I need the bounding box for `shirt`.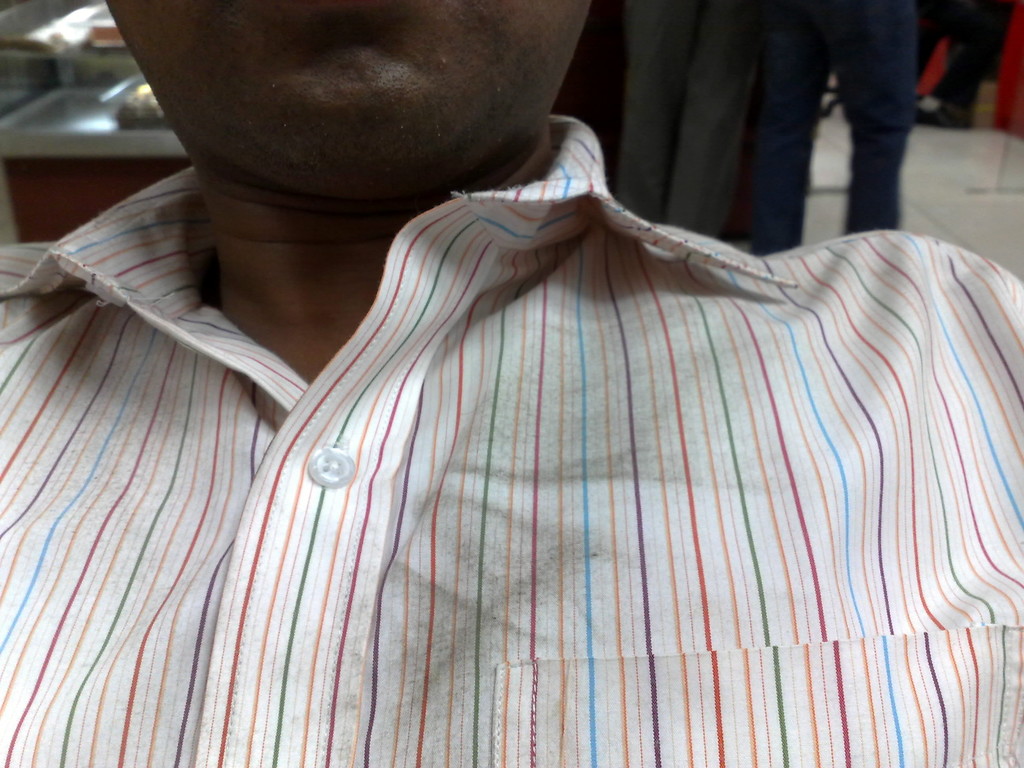
Here it is: 0, 112, 1023, 767.
